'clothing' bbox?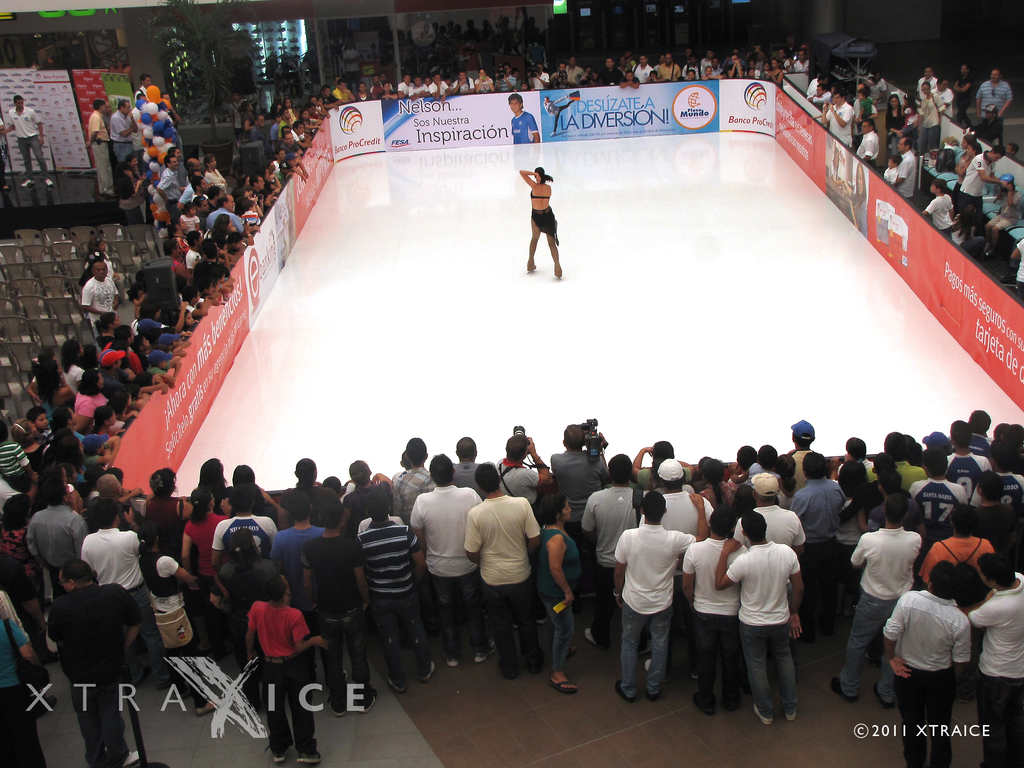
979, 81, 1009, 109
